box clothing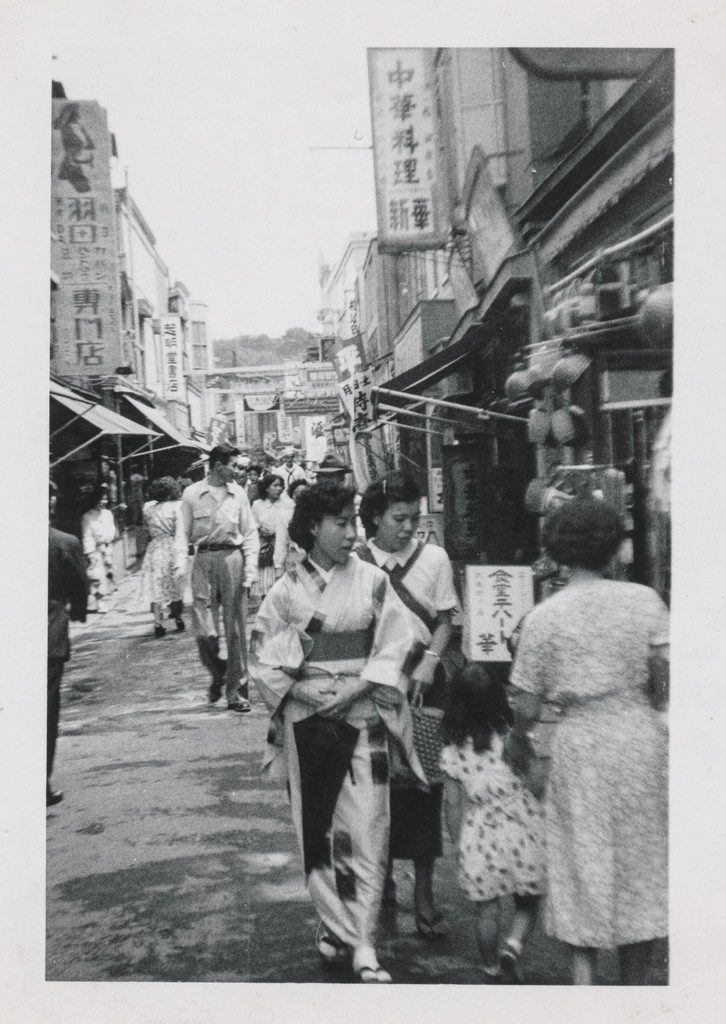
bbox(475, 513, 676, 956)
